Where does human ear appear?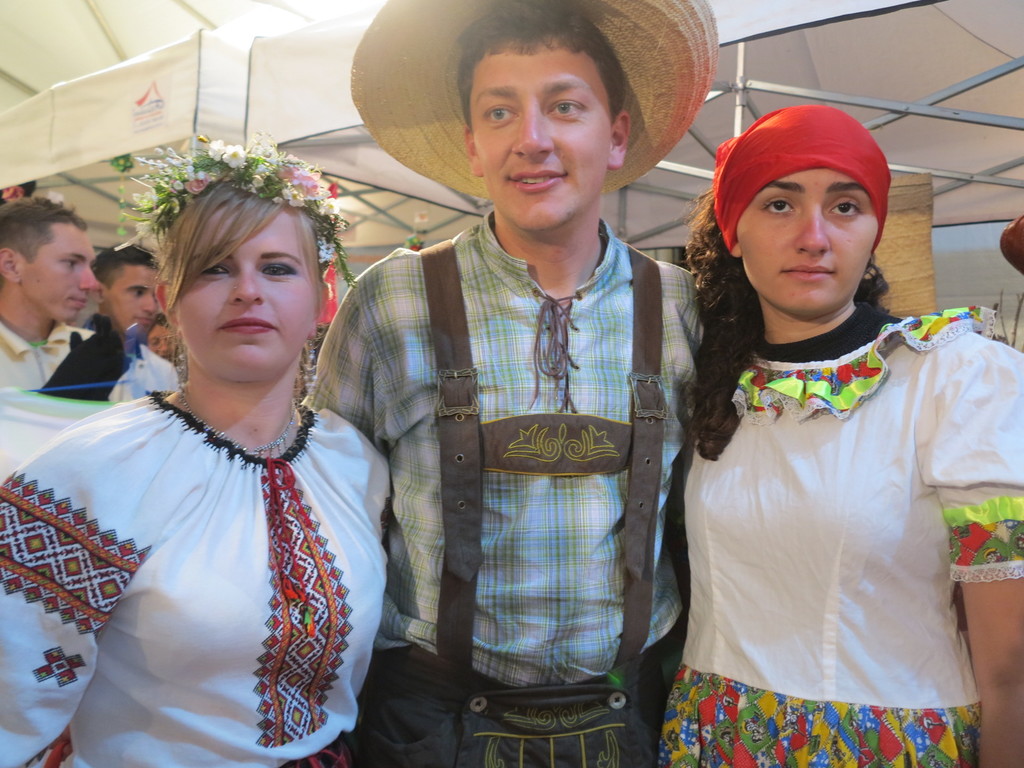
Appears at BBox(611, 107, 630, 168).
